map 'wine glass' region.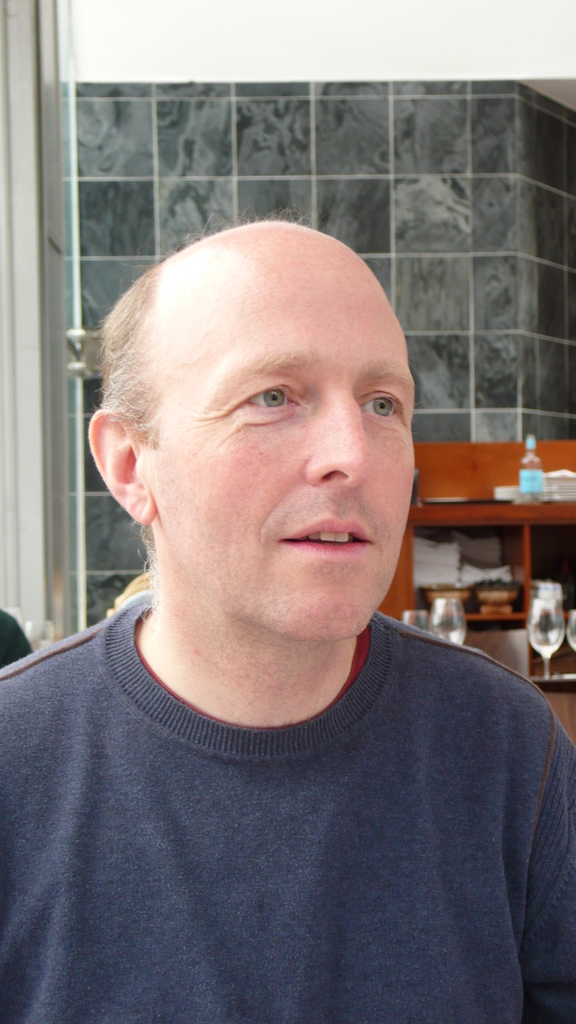
Mapped to (left=568, top=612, right=575, bottom=671).
